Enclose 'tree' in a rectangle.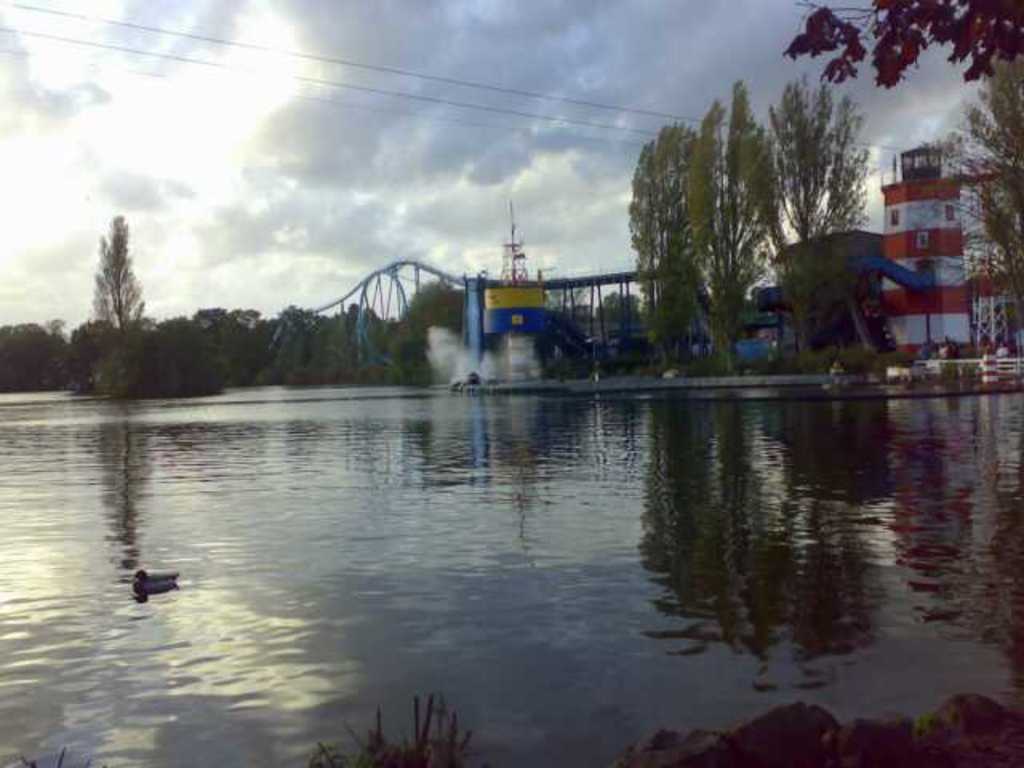
Rect(779, 0, 1022, 93).
